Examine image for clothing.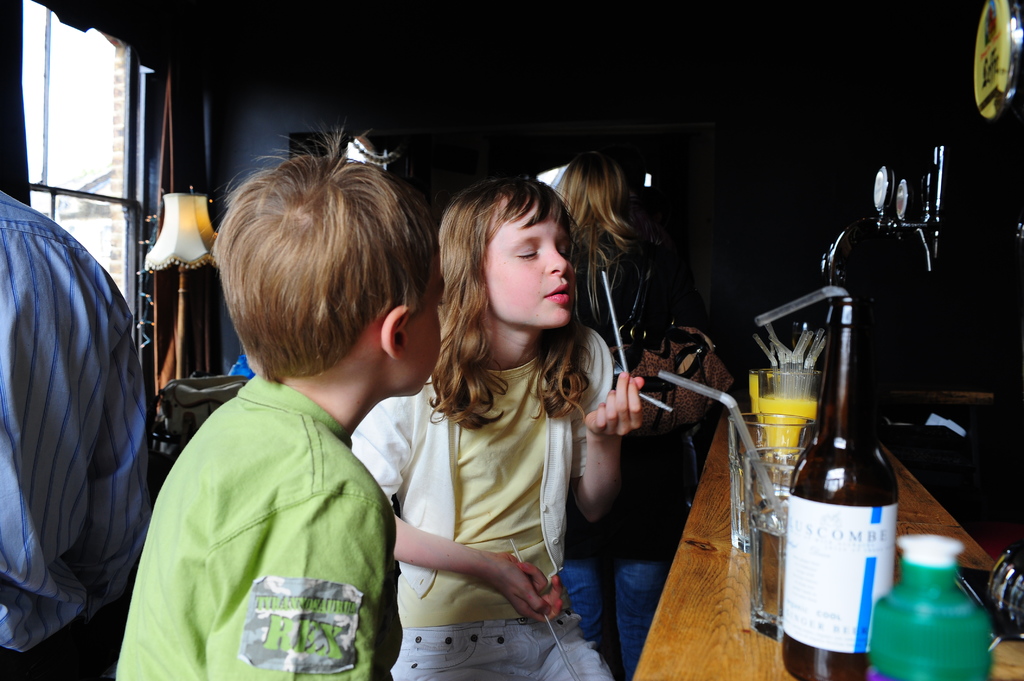
Examination result: region(351, 328, 614, 680).
